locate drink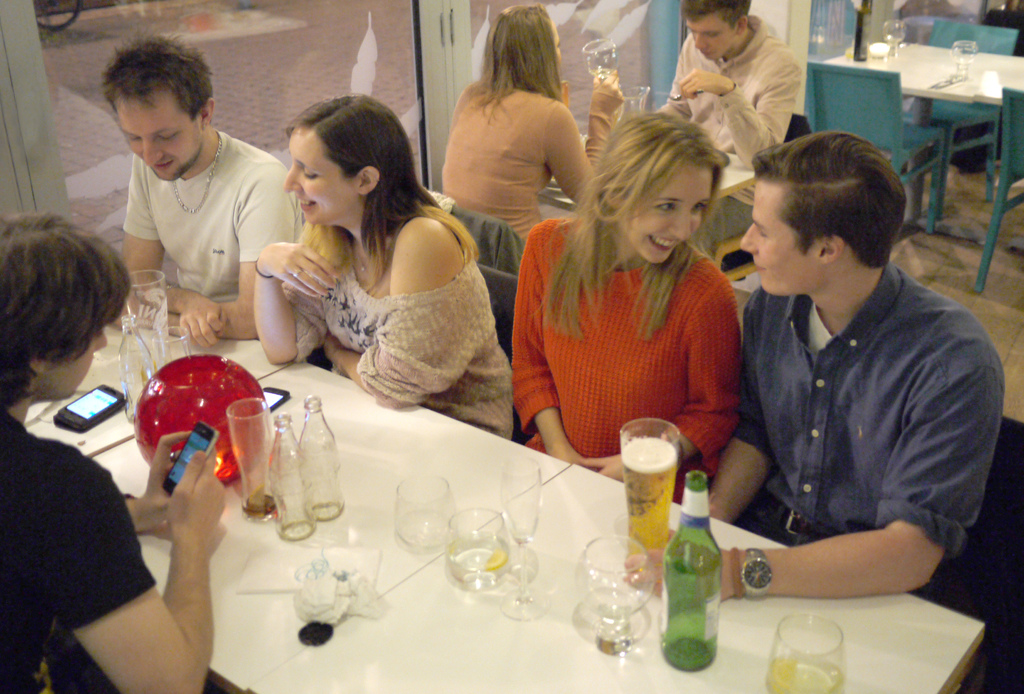
[left=622, top=439, right=676, bottom=569]
